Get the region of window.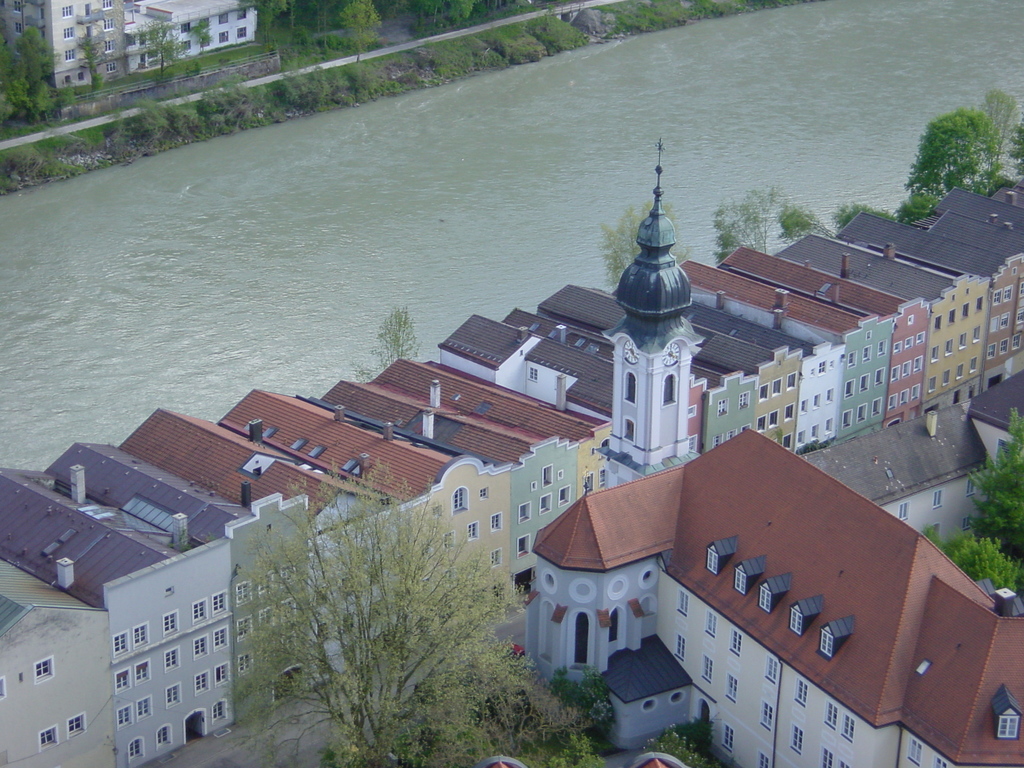
188 13 208 29.
